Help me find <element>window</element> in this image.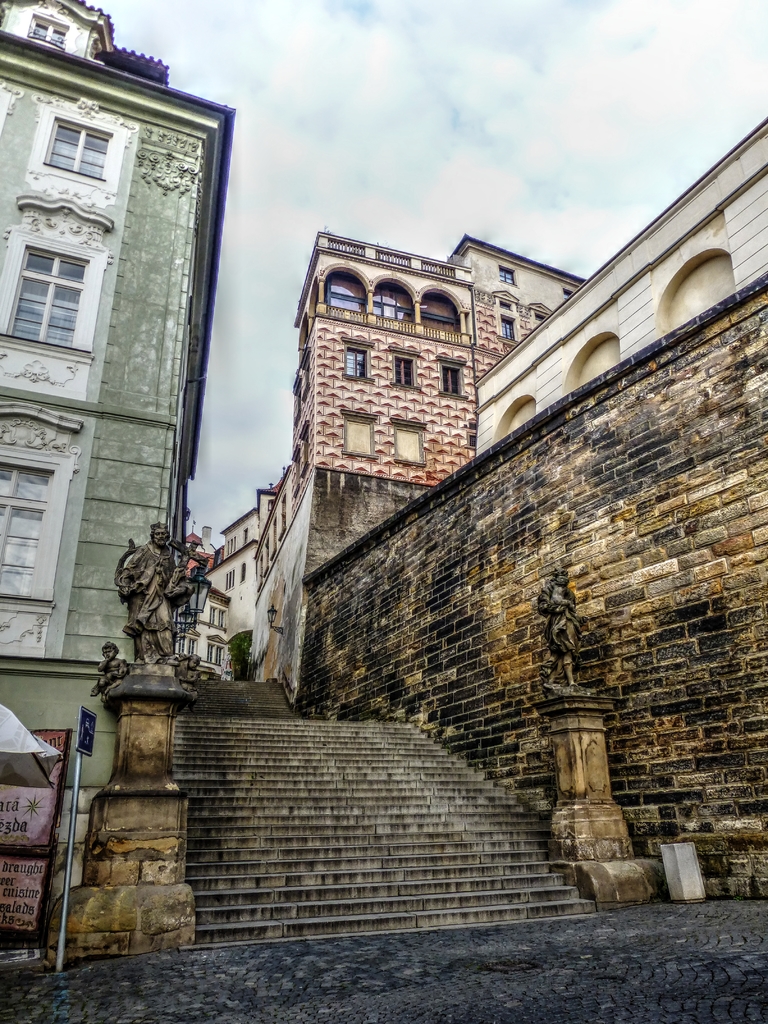
Found it: select_region(42, 120, 112, 184).
